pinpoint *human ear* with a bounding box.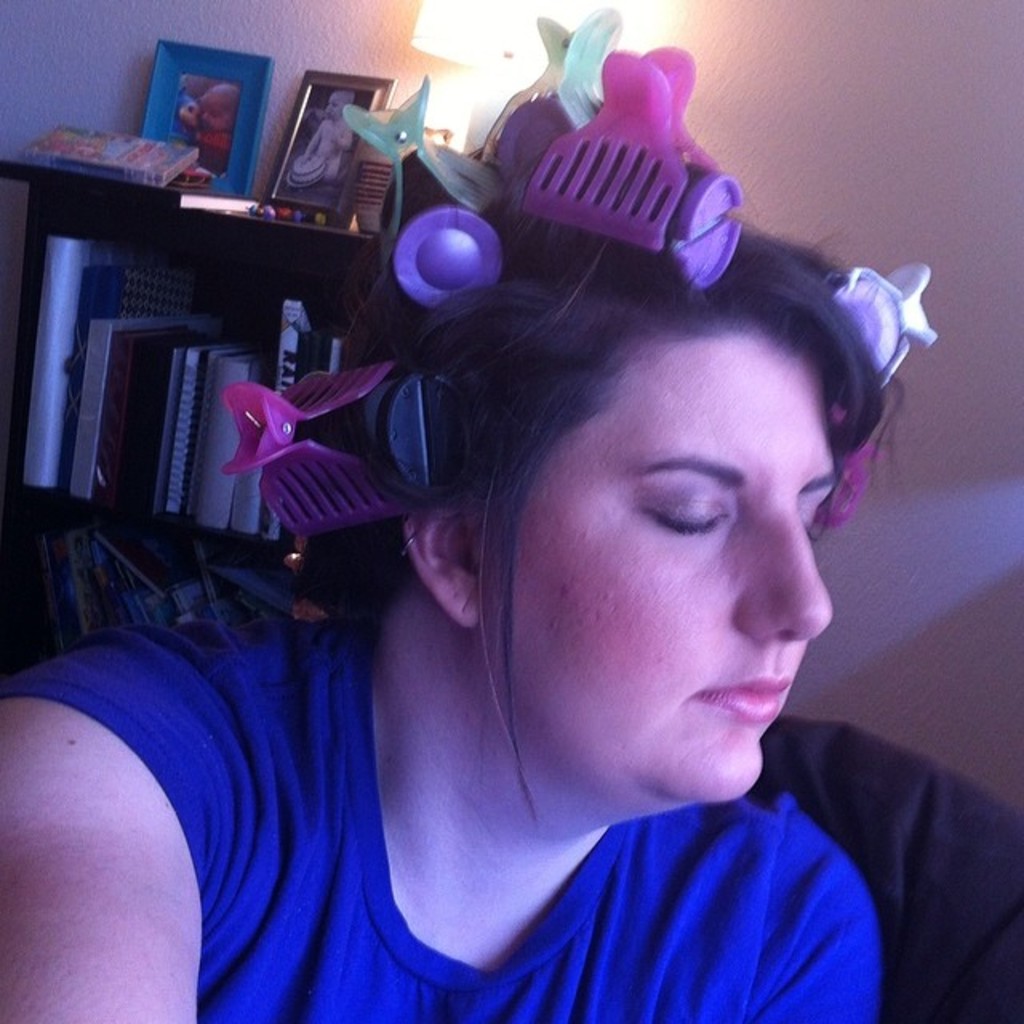
pyautogui.locateOnScreen(403, 502, 491, 622).
